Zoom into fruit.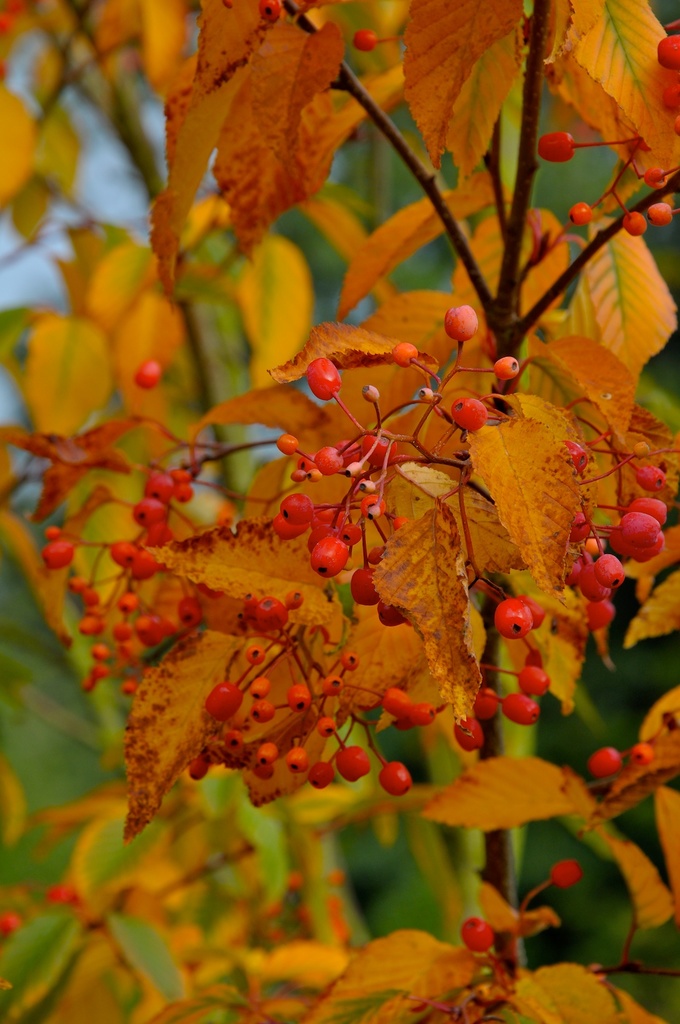
Zoom target: region(459, 915, 494, 953).
